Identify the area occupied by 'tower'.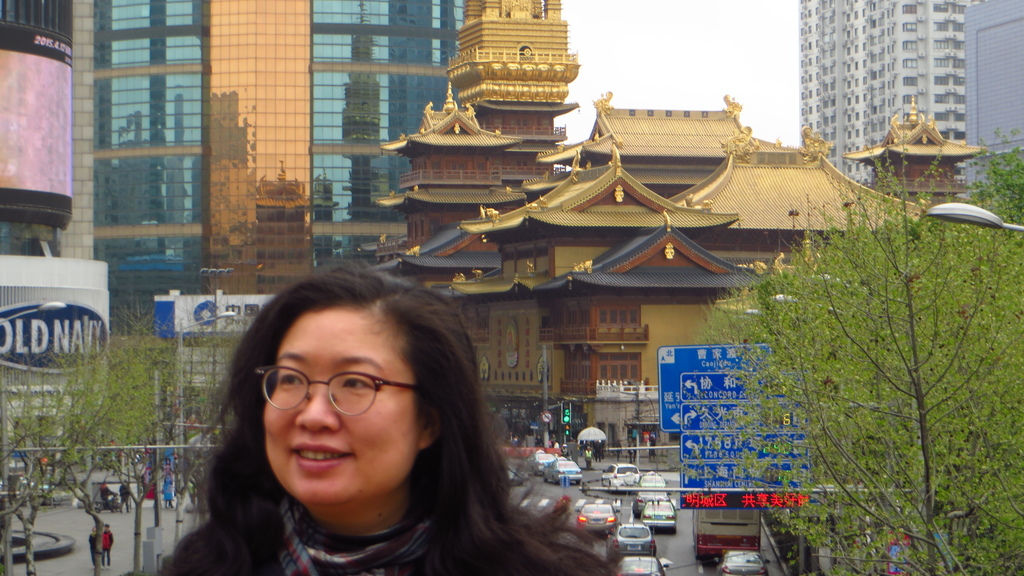
Area: box(0, 0, 77, 279).
